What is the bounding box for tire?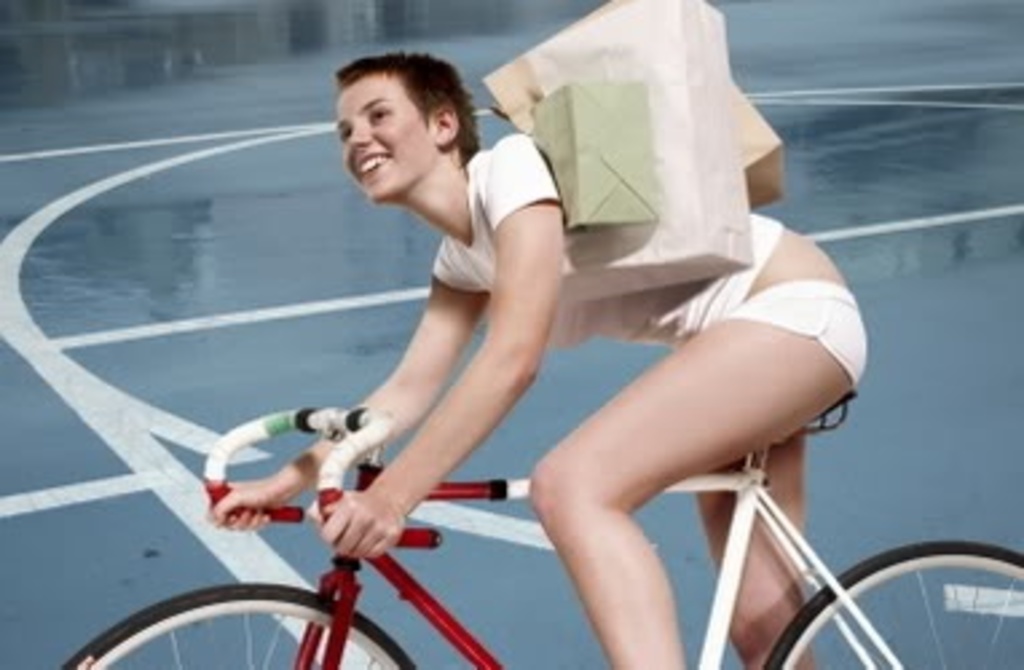
locate(54, 584, 413, 667).
